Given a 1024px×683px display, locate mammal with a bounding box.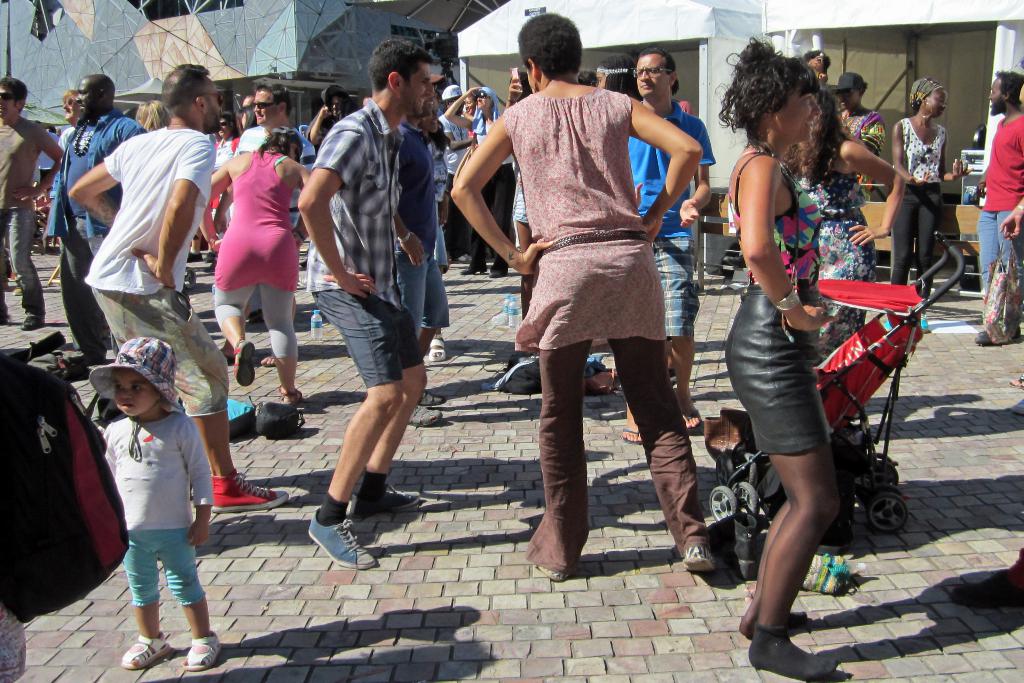
Located: 972/67/1023/343.
